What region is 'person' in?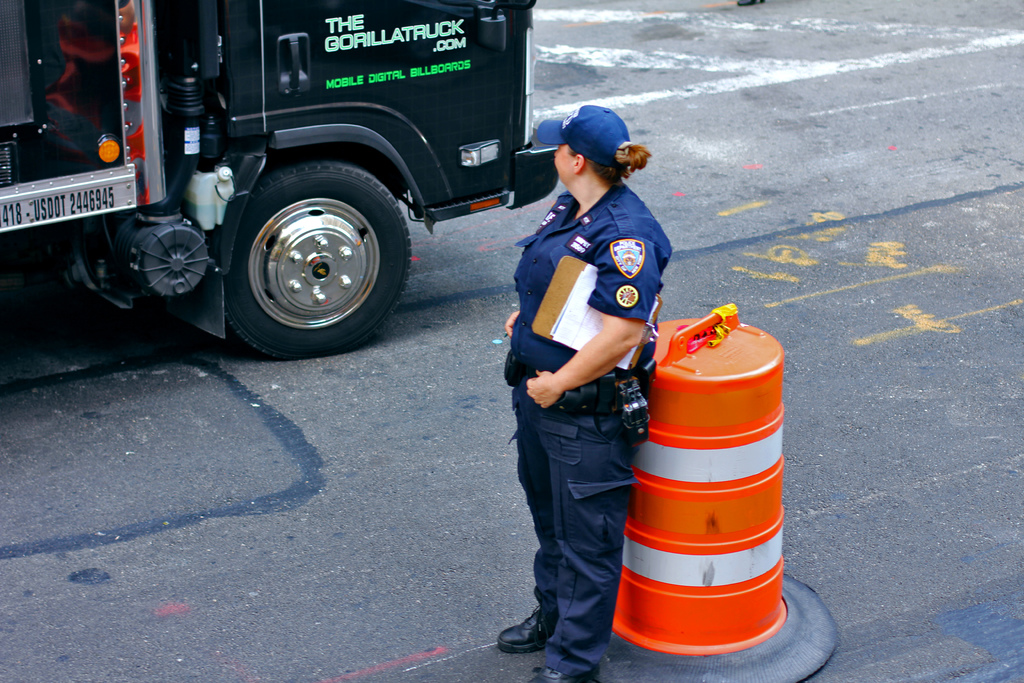
crop(484, 85, 662, 677).
